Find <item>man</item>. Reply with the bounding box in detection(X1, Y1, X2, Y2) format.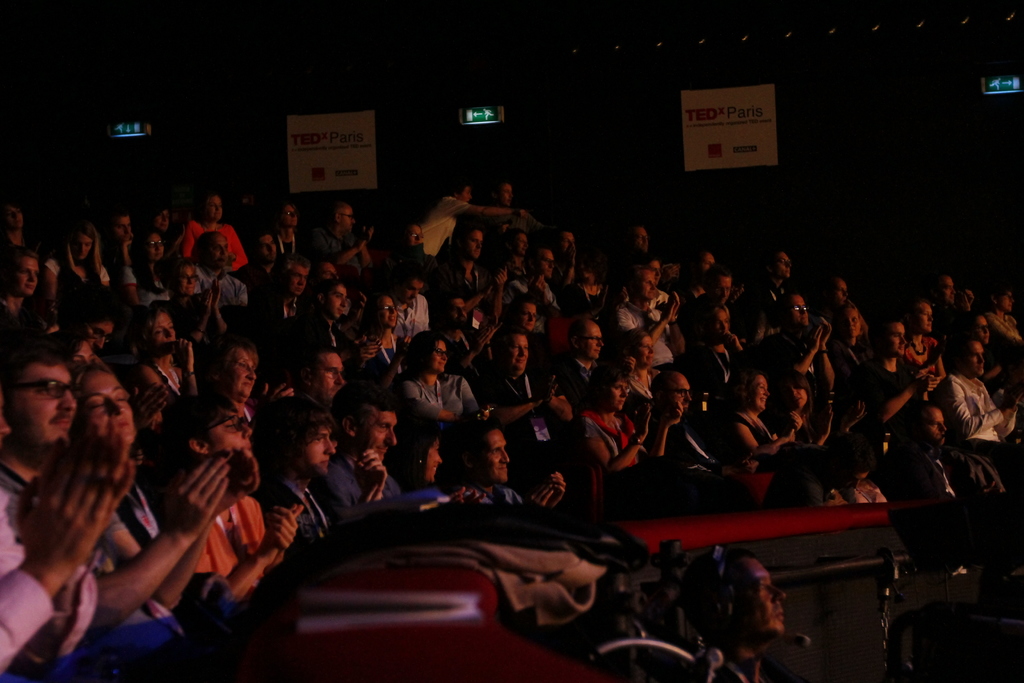
detection(697, 558, 785, 682).
